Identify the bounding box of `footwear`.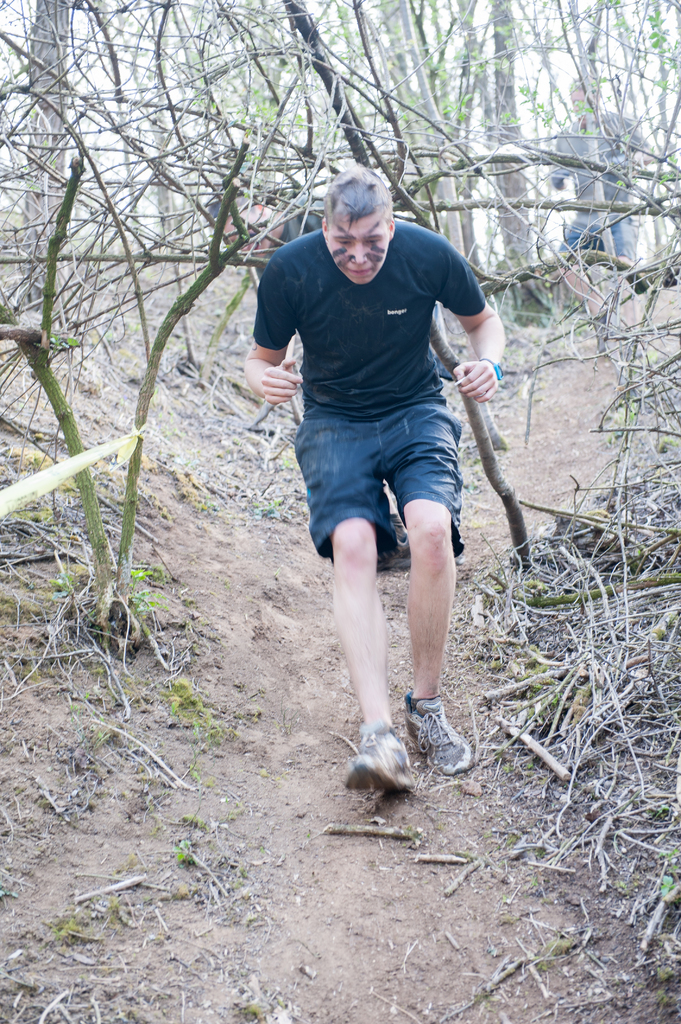
x1=402, y1=691, x2=477, y2=778.
